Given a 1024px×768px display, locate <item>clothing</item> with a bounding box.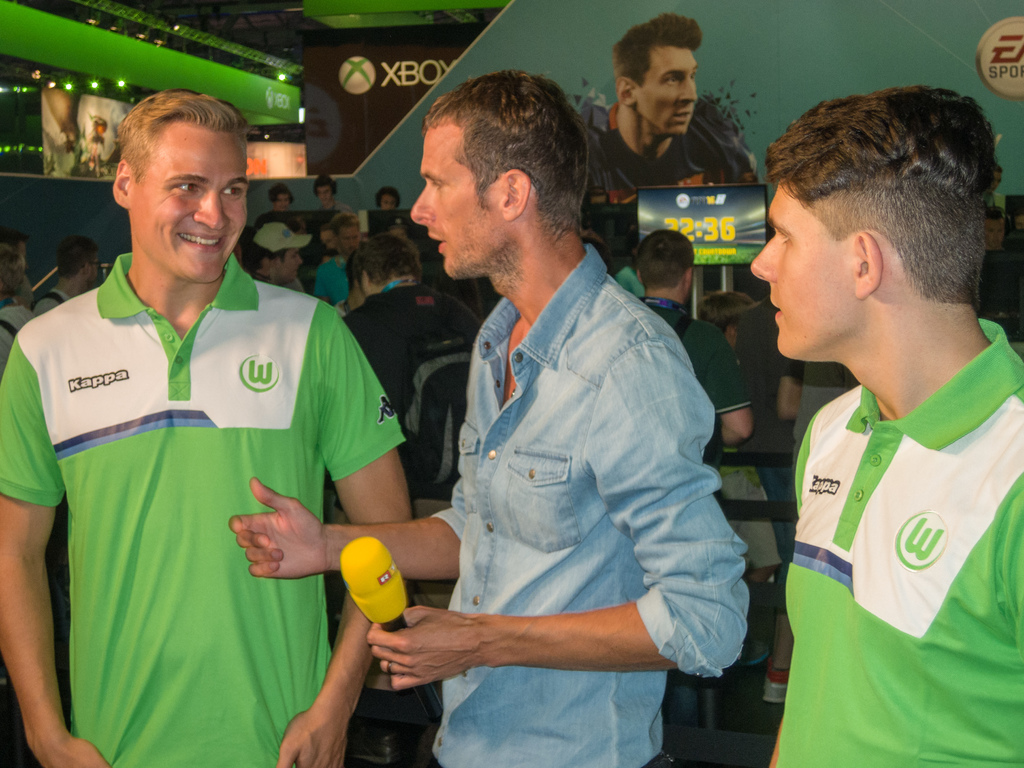
Located: {"x1": 776, "y1": 325, "x2": 1023, "y2": 767}.
